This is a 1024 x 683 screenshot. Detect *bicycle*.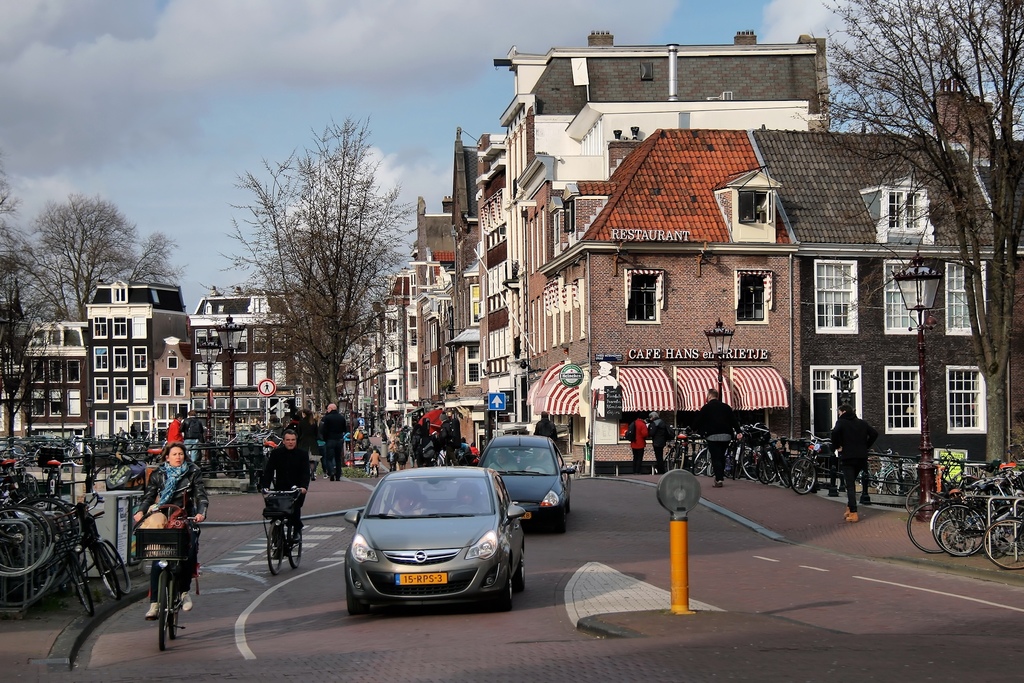
bbox=(261, 486, 305, 572).
